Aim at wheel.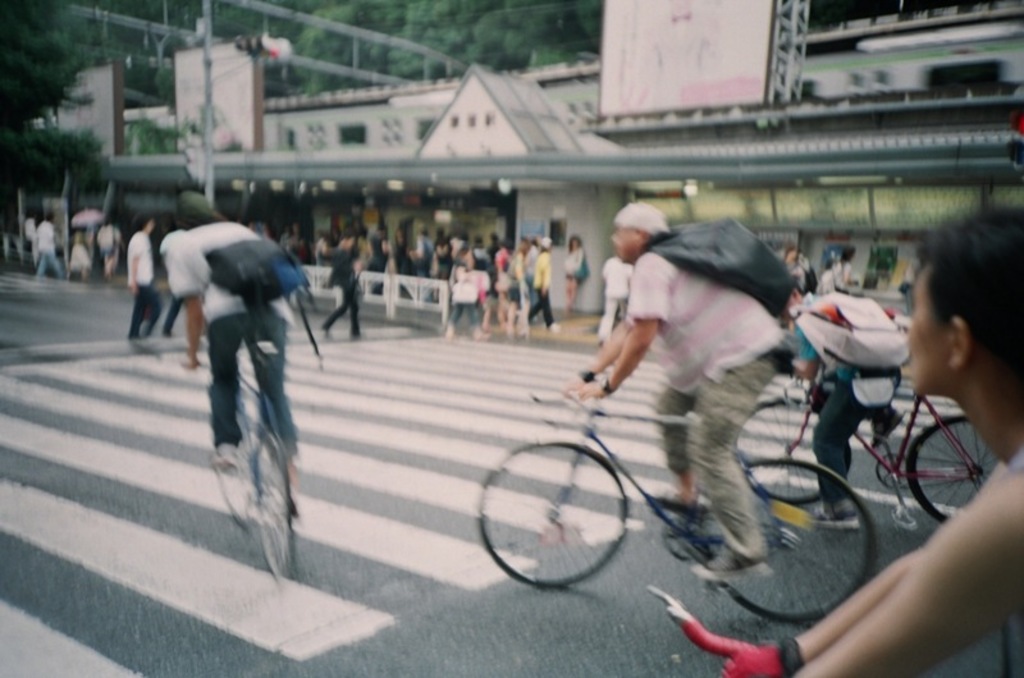
Aimed at 727,397,837,513.
